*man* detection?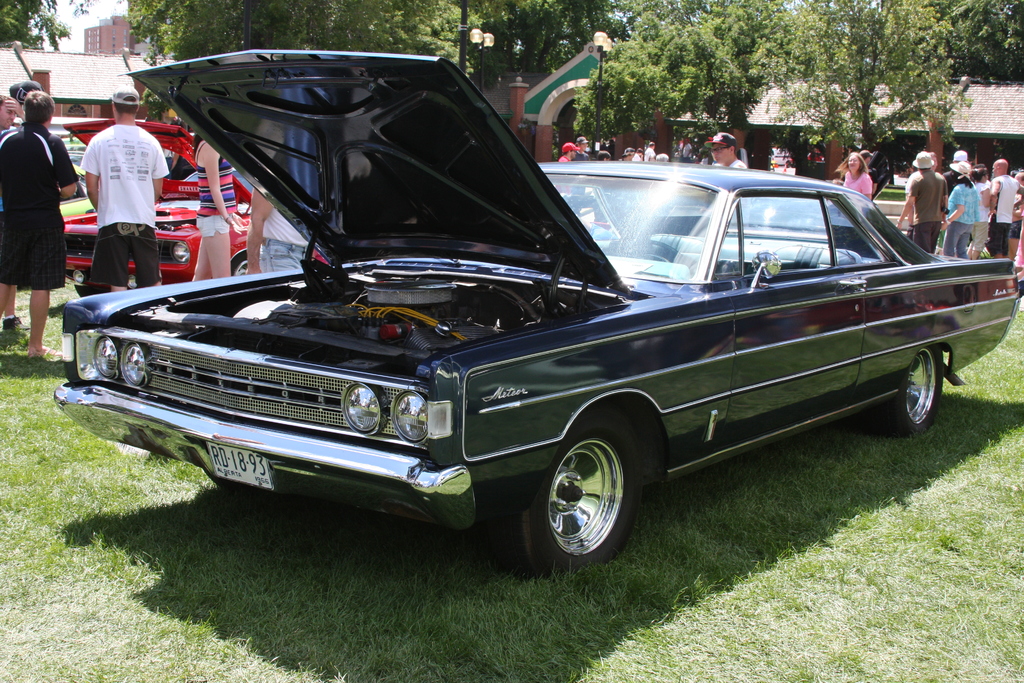
(904, 152, 940, 236)
